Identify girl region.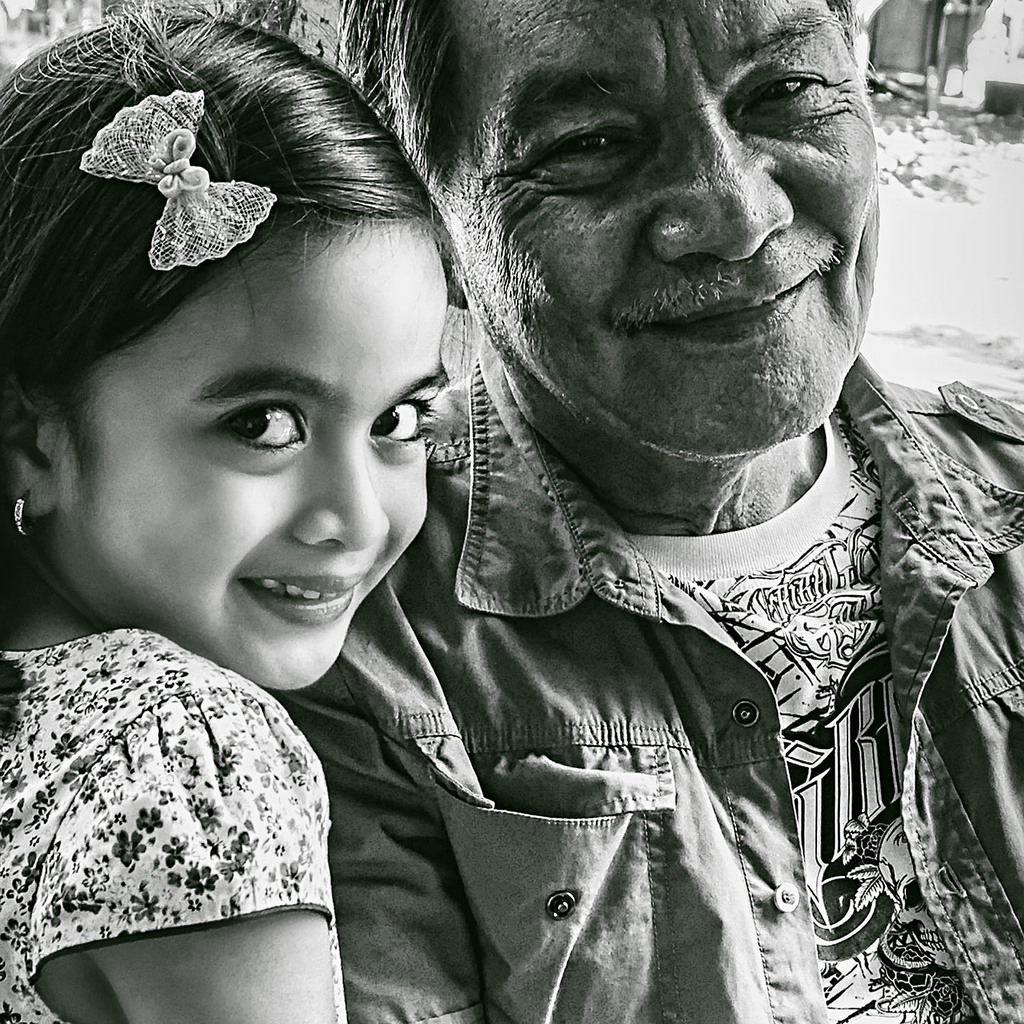
Region: rect(0, 10, 454, 1023).
